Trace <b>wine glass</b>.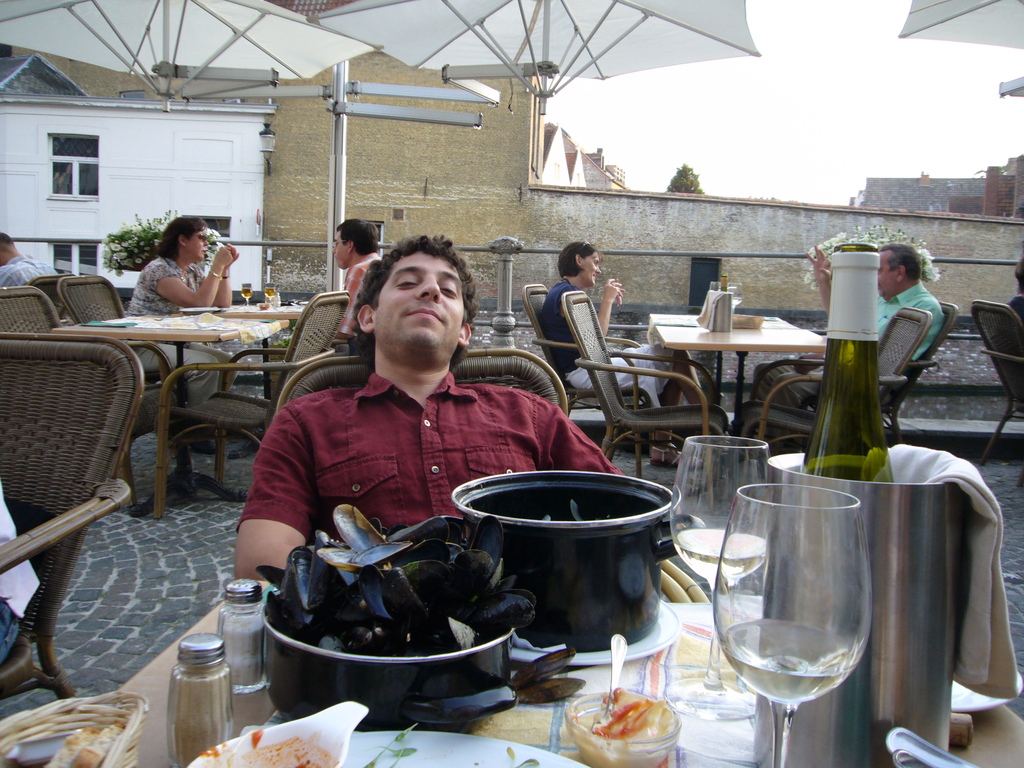
Traced to locate(265, 284, 276, 303).
